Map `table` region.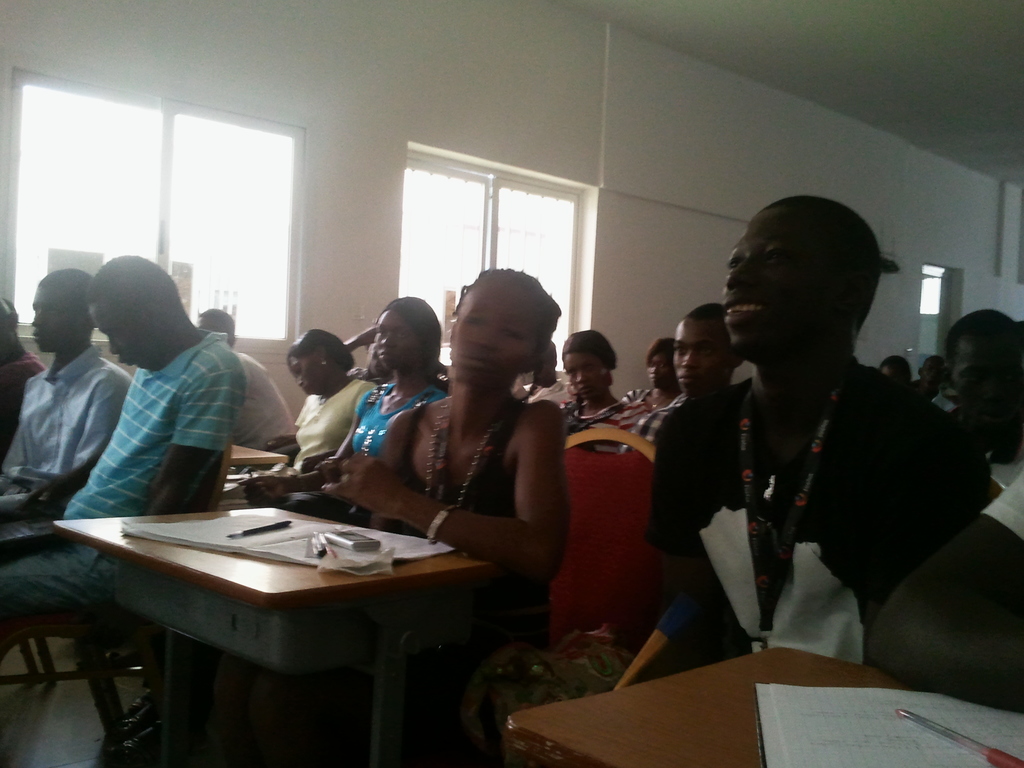
Mapped to {"x1": 505, "y1": 646, "x2": 922, "y2": 767}.
